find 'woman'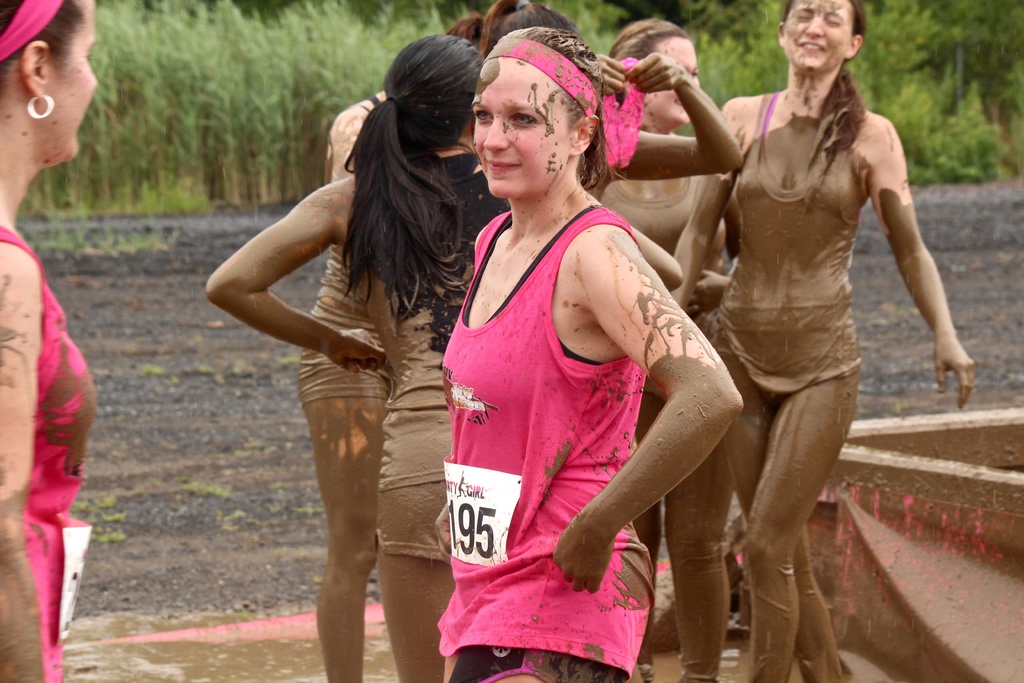
[x1=573, y1=15, x2=730, y2=682]
